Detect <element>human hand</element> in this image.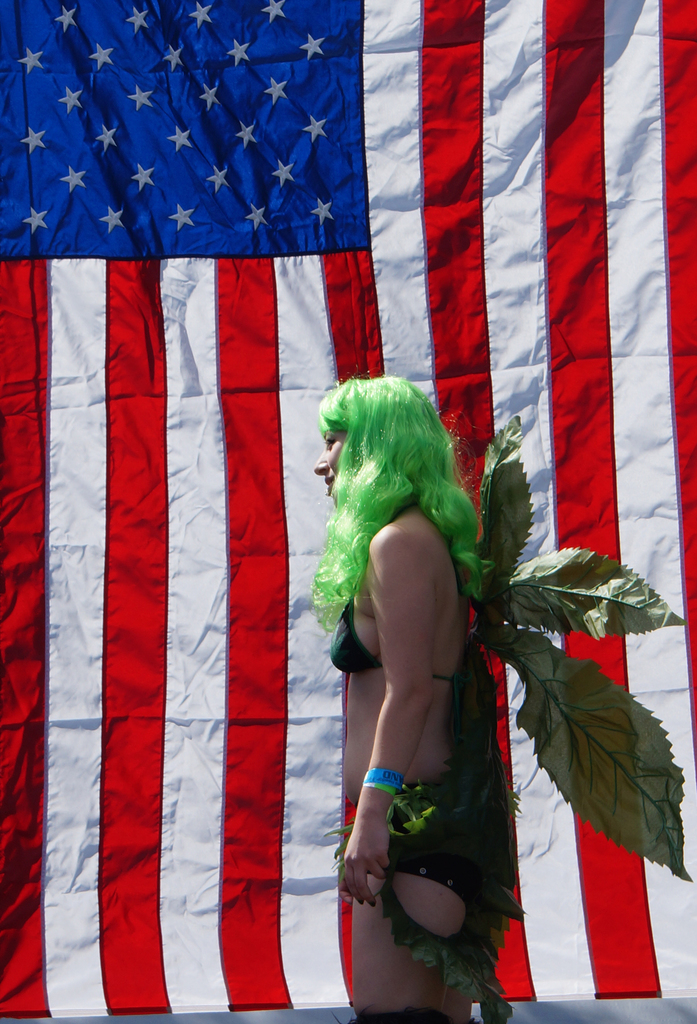
Detection: <region>342, 821, 396, 910</region>.
